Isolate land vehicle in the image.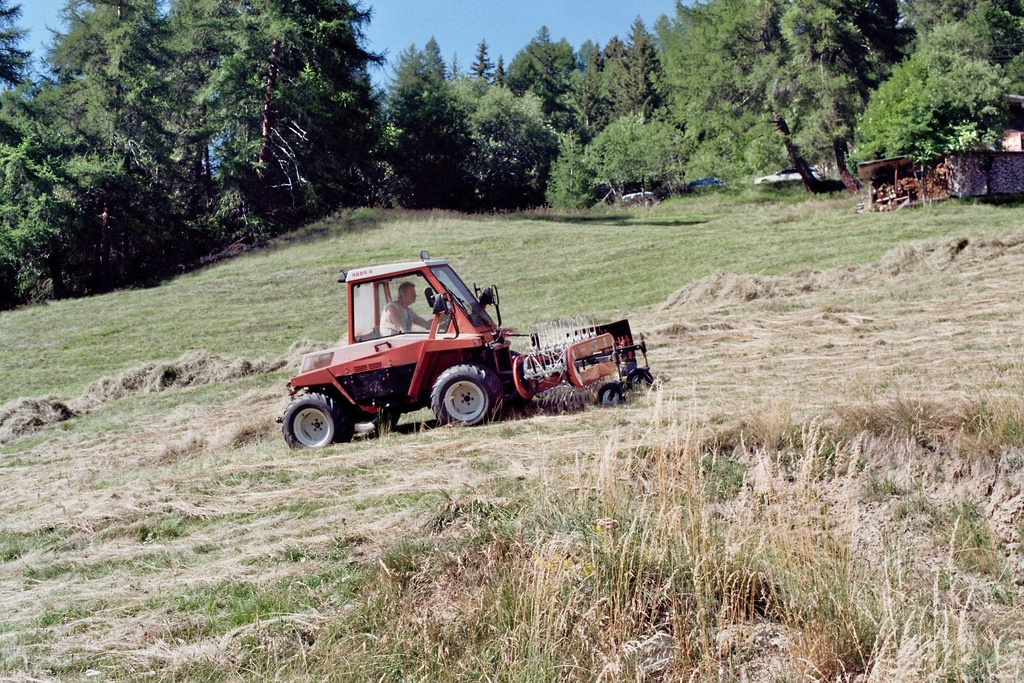
Isolated region: 282 259 651 438.
